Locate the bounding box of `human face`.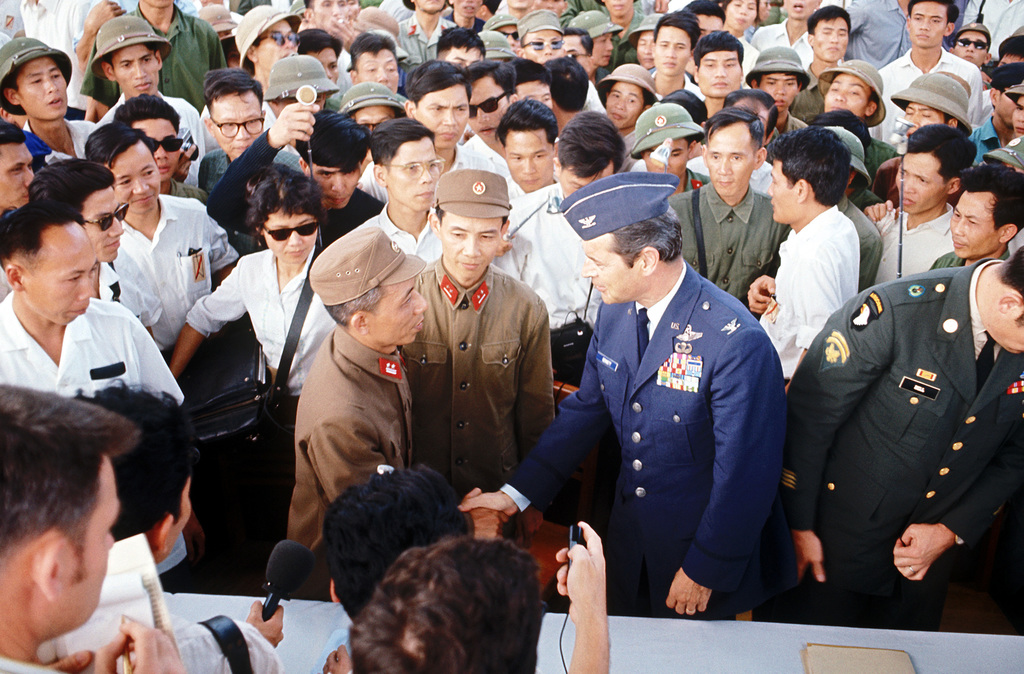
Bounding box: detection(821, 69, 865, 115).
